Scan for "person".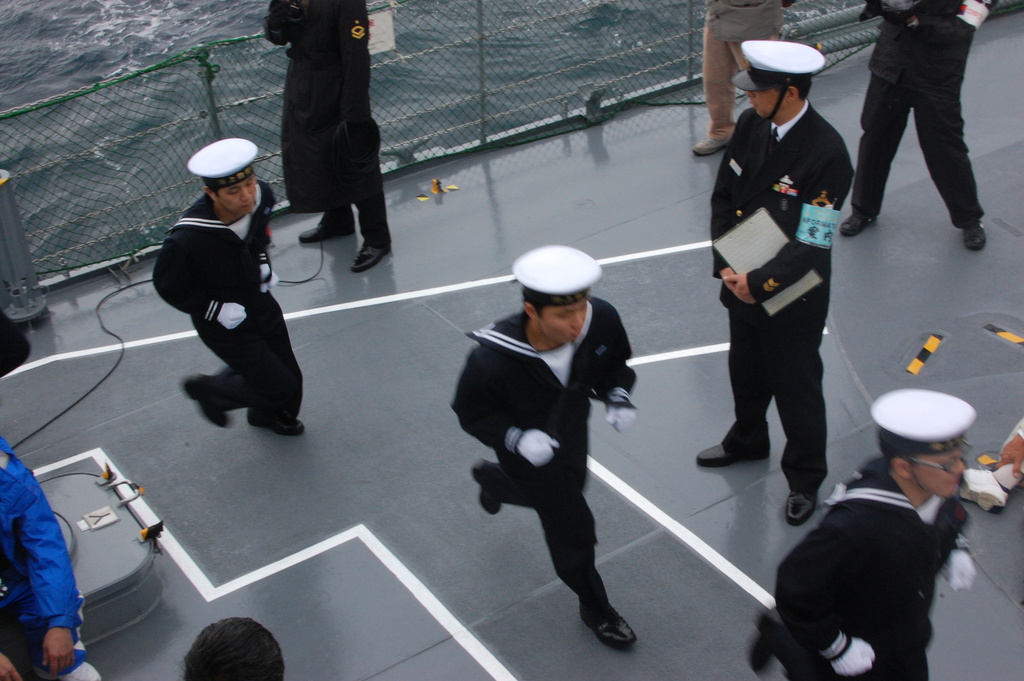
Scan result: l=262, t=0, r=396, b=271.
